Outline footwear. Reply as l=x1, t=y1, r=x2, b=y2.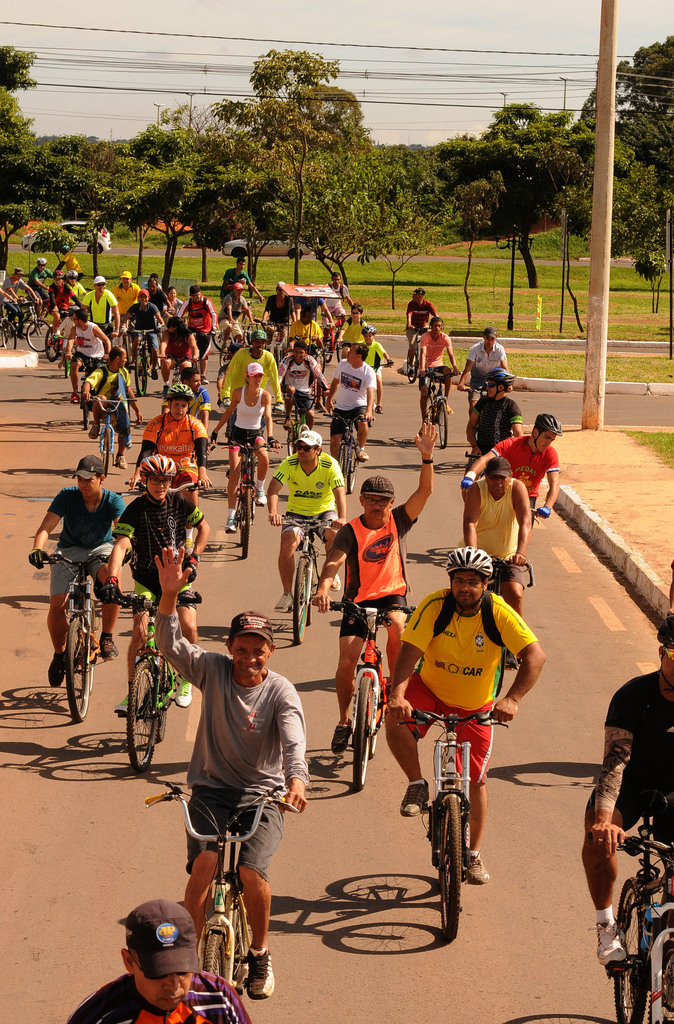
l=331, t=719, r=352, b=753.
